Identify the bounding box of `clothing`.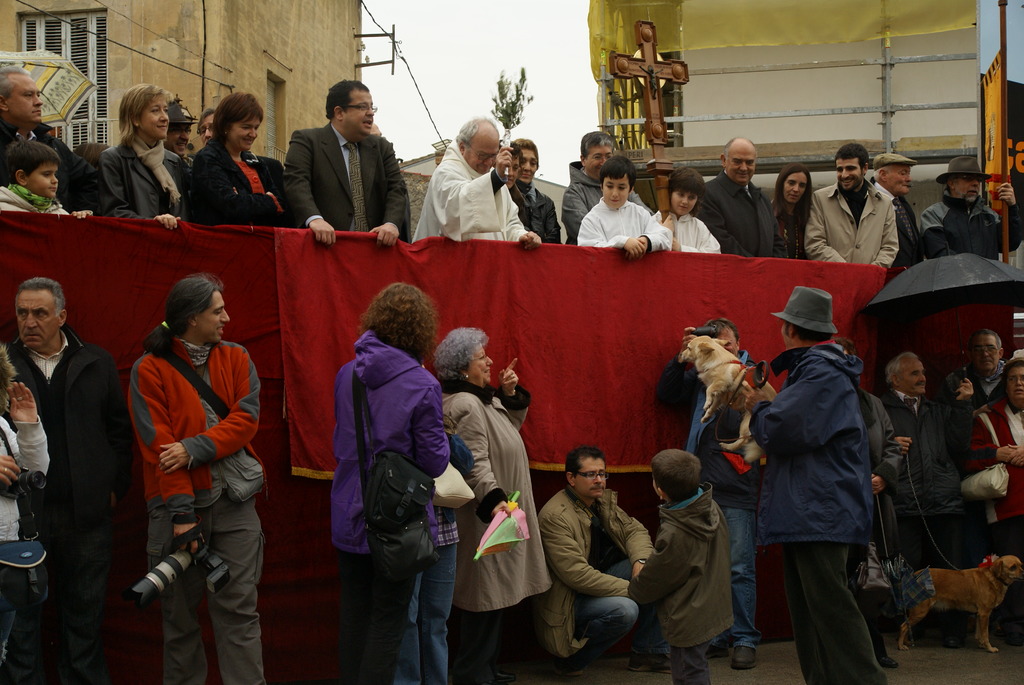
x1=507, y1=175, x2=564, y2=244.
